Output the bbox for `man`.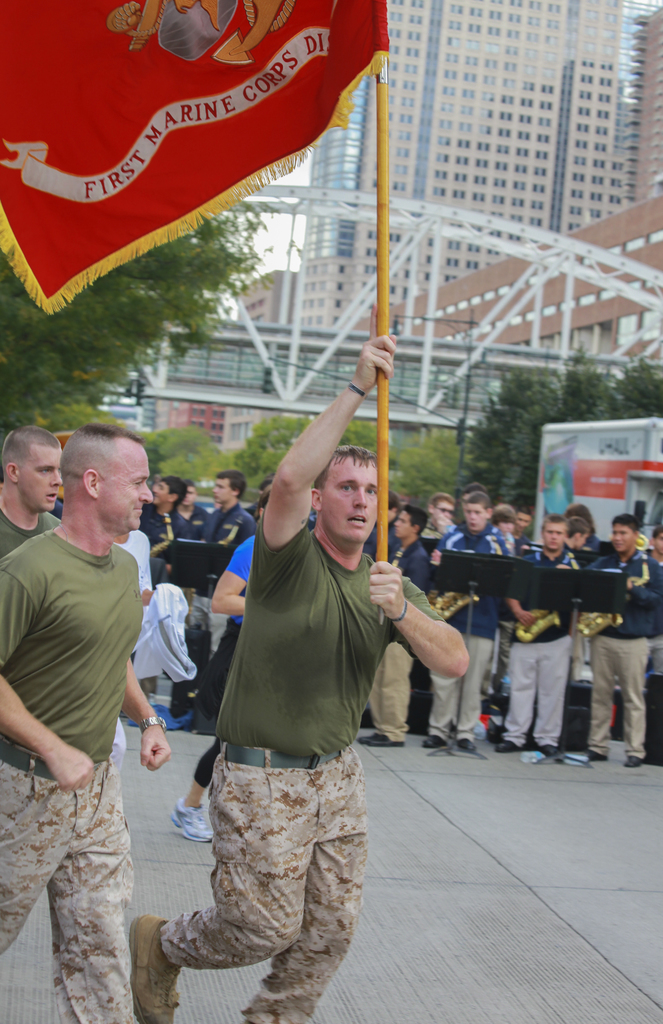
{"x1": 578, "y1": 511, "x2": 662, "y2": 769}.
